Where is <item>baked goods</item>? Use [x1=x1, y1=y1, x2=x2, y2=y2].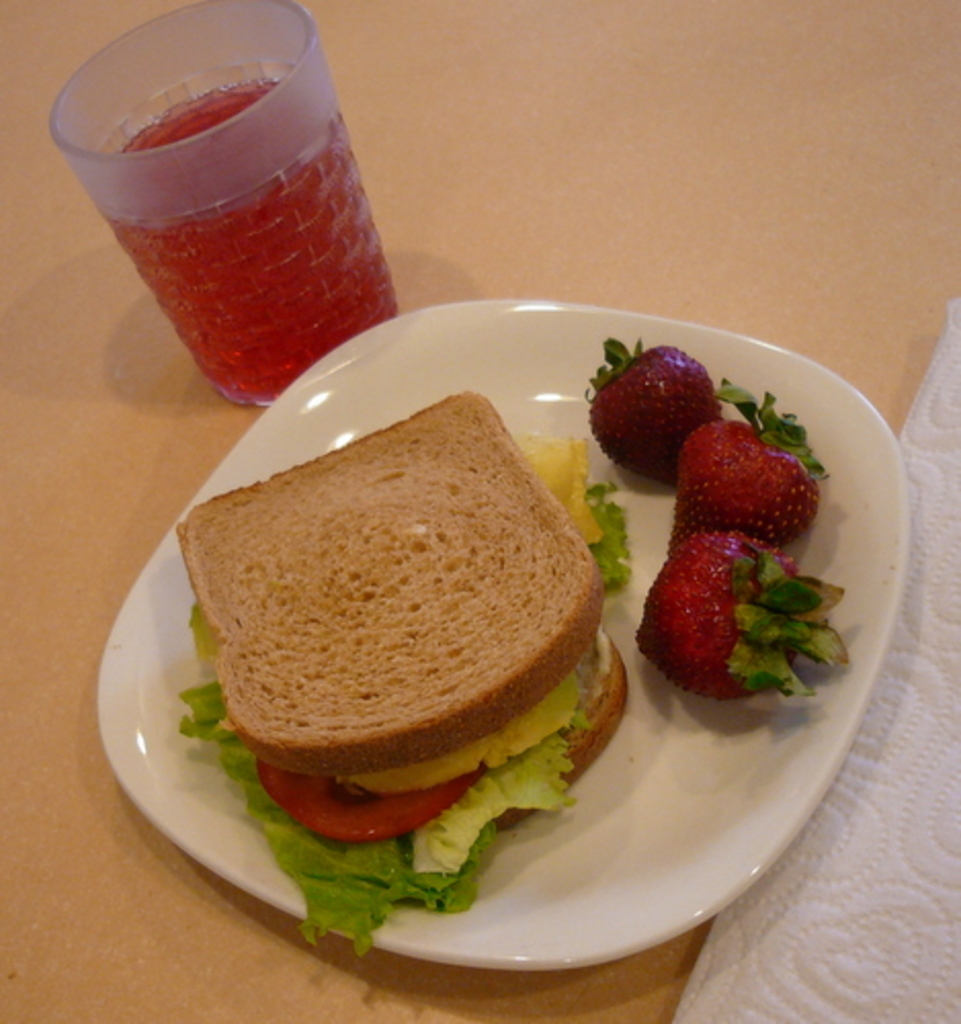
[x1=180, y1=389, x2=627, y2=844].
